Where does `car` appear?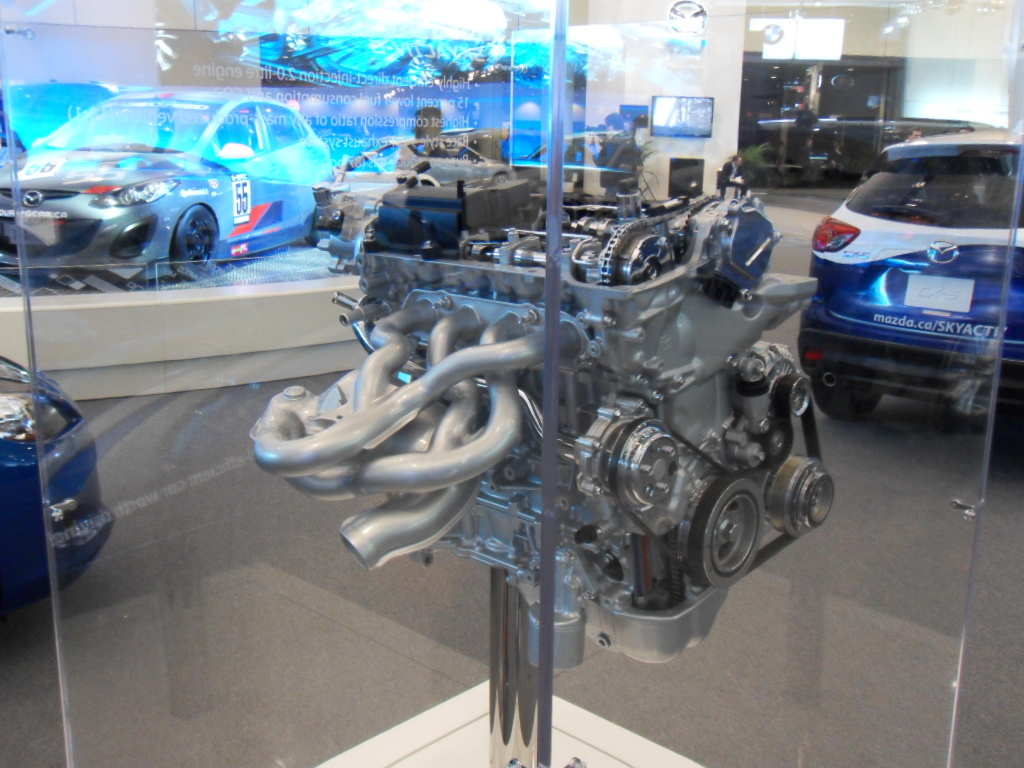
Appears at locate(526, 129, 619, 191).
